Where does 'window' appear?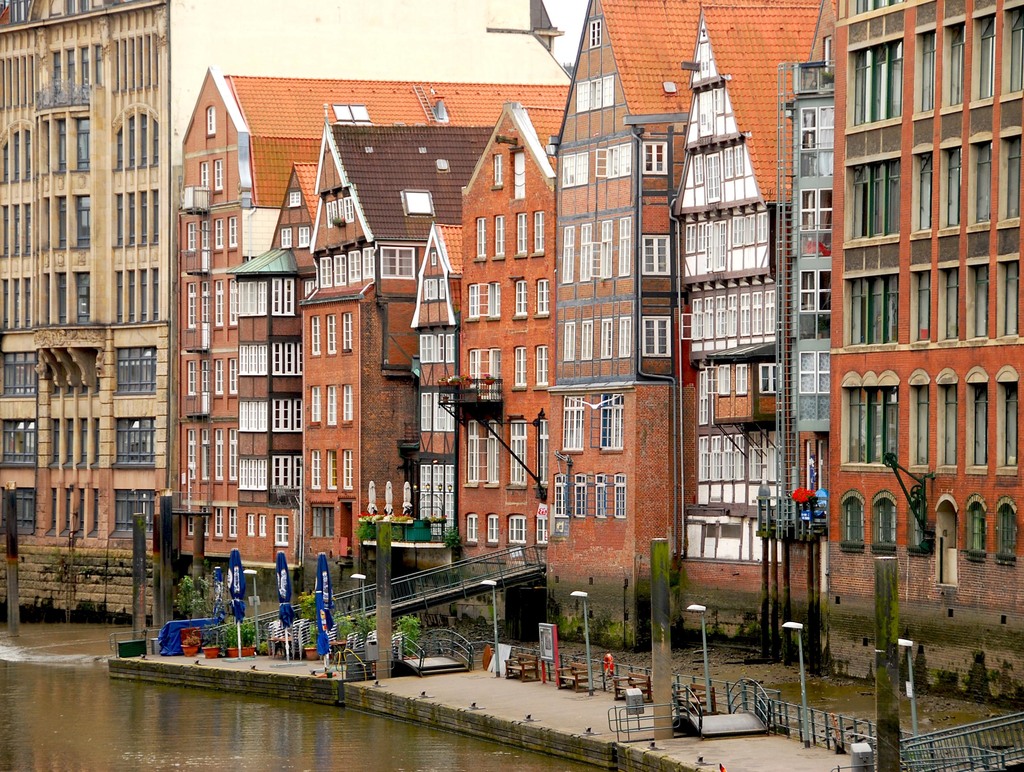
Appears at box(921, 31, 934, 117).
